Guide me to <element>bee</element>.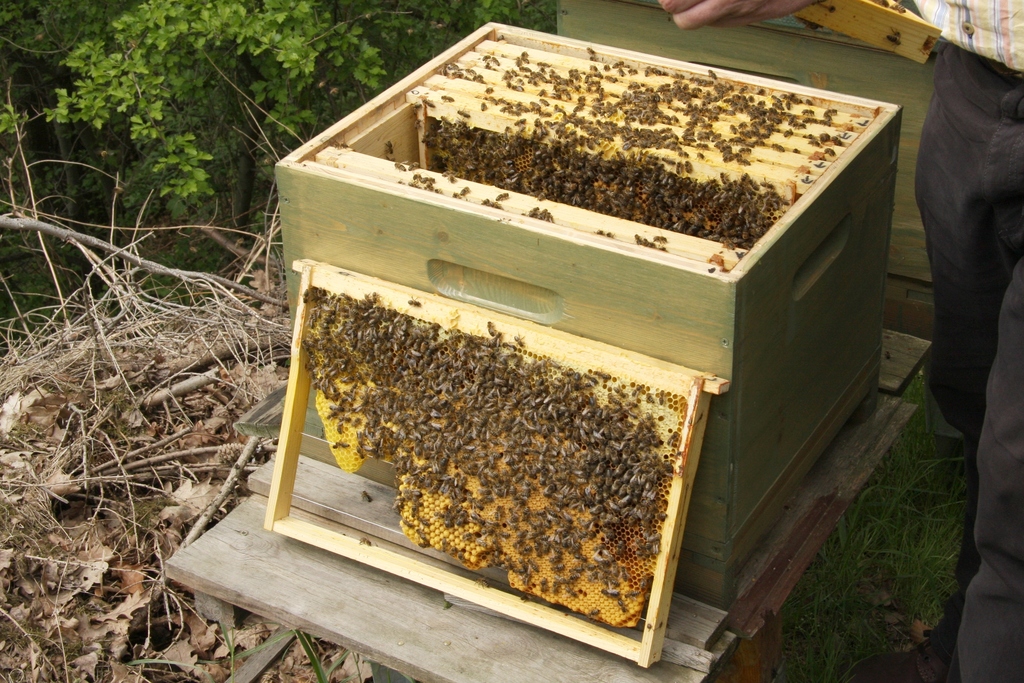
Guidance: box=[292, 275, 688, 605].
